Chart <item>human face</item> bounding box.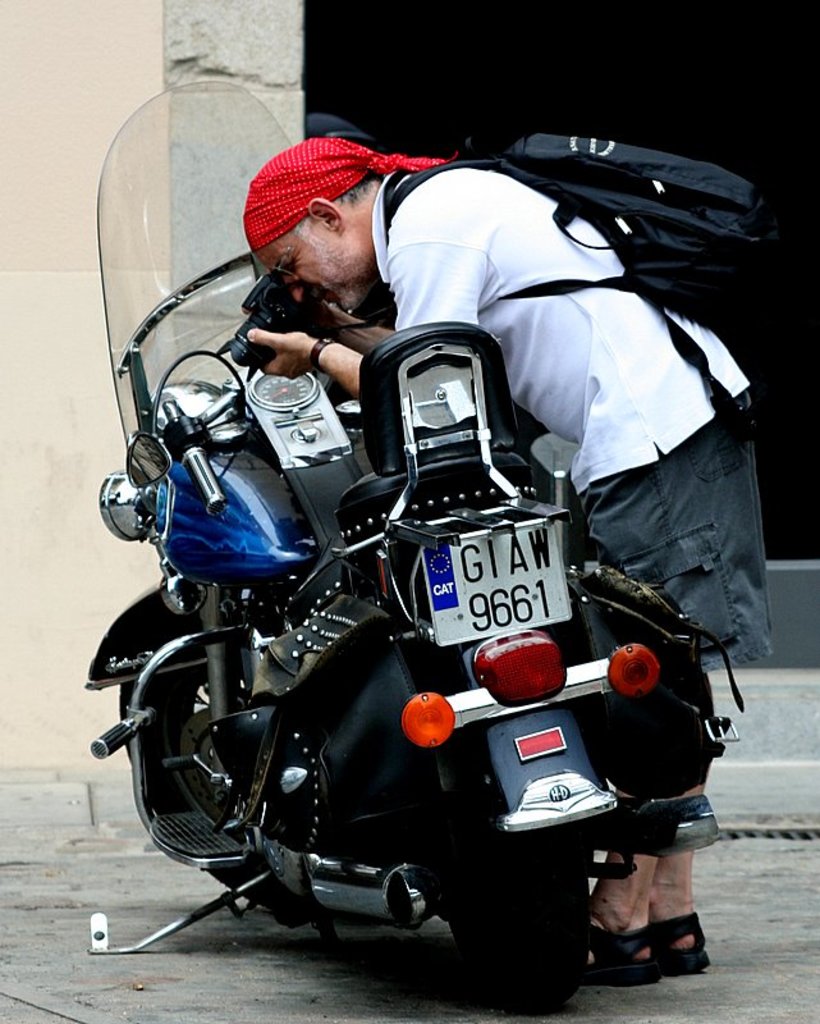
Charted: [257,218,374,314].
